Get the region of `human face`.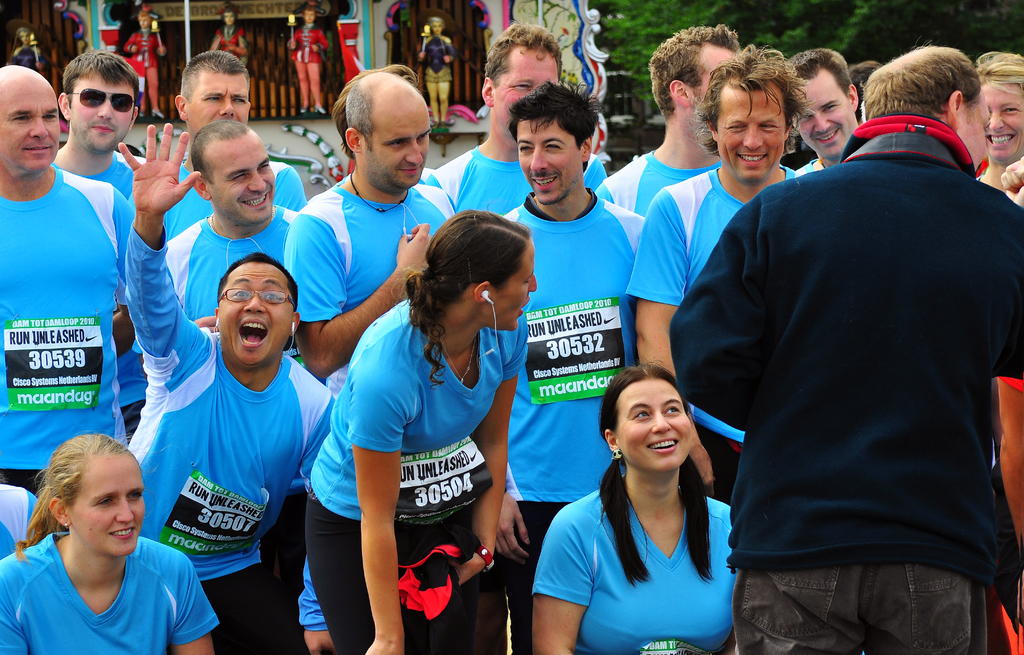
{"x1": 220, "y1": 262, "x2": 291, "y2": 364}.
